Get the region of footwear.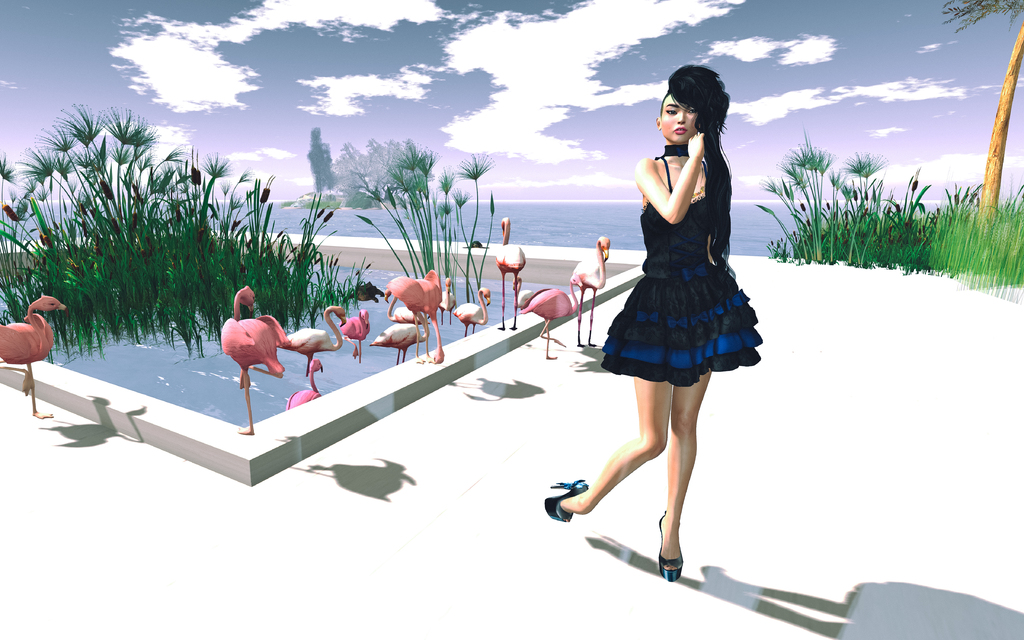
x1=644, y1=517, x2=698, y2=603.
